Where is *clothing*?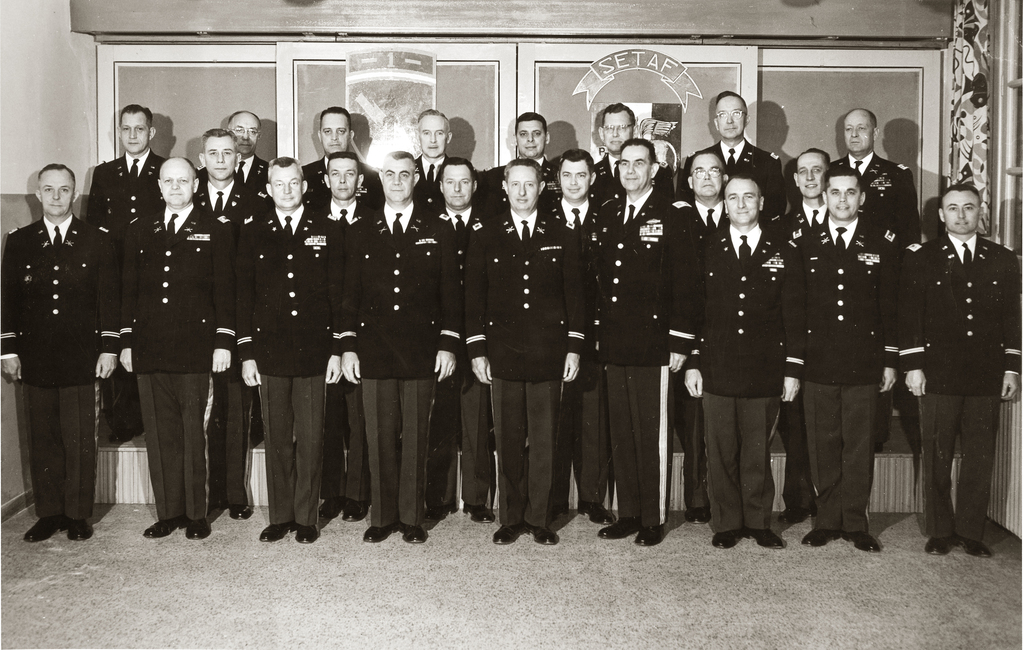
476,153,559,225.
